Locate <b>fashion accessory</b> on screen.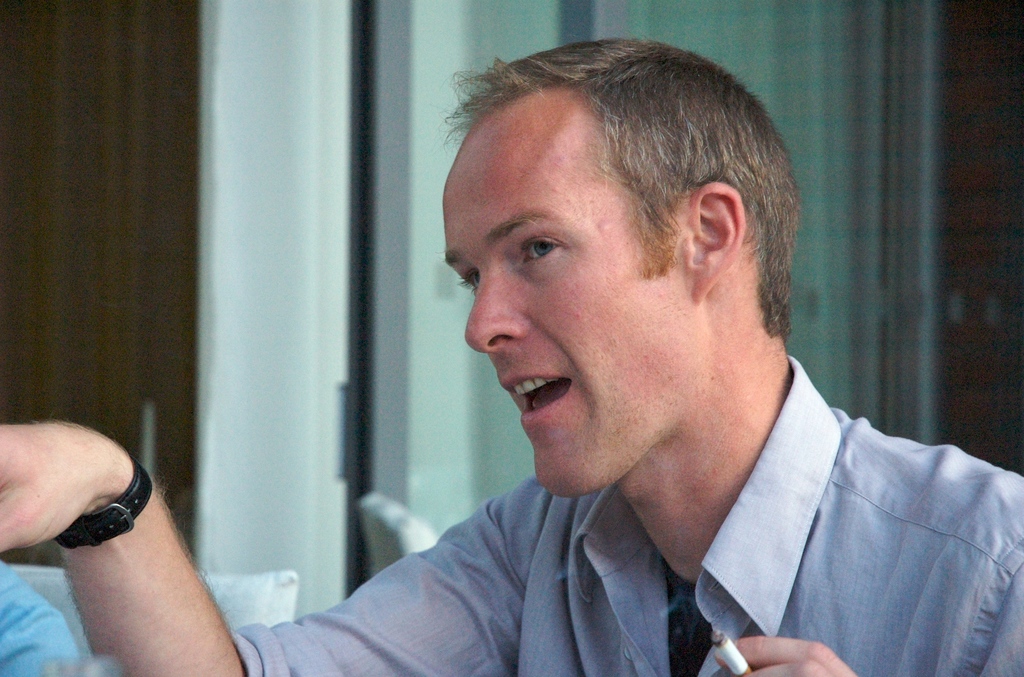
On screen at locate(51, 458, 152, 549).
